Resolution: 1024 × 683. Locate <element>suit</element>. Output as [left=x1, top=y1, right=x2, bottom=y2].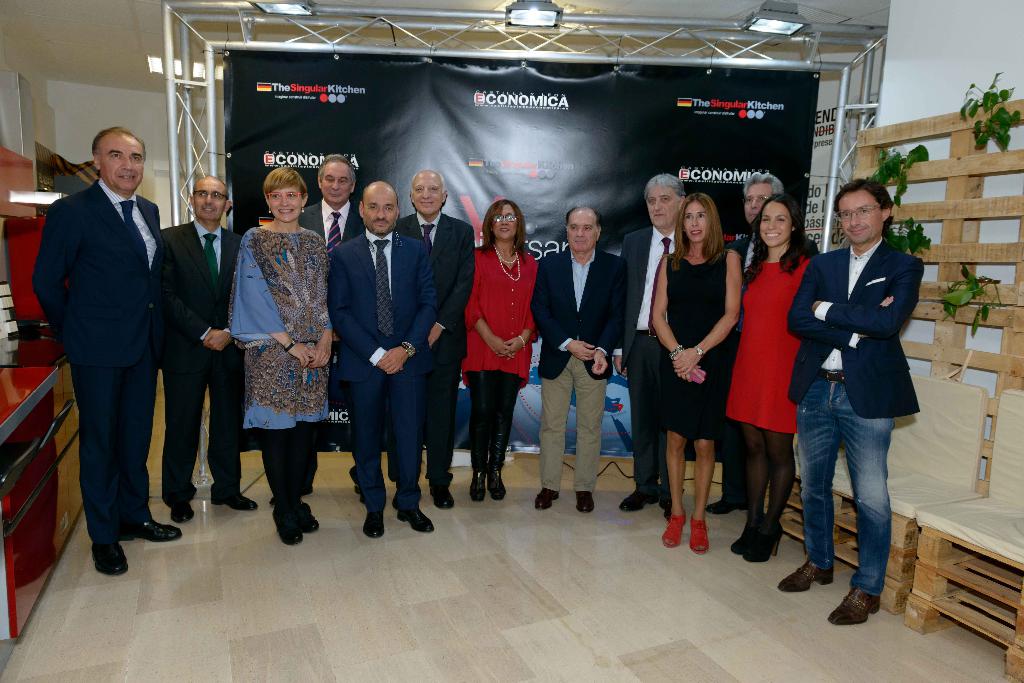
[left=621, top=224, right=685, bottom=500].
